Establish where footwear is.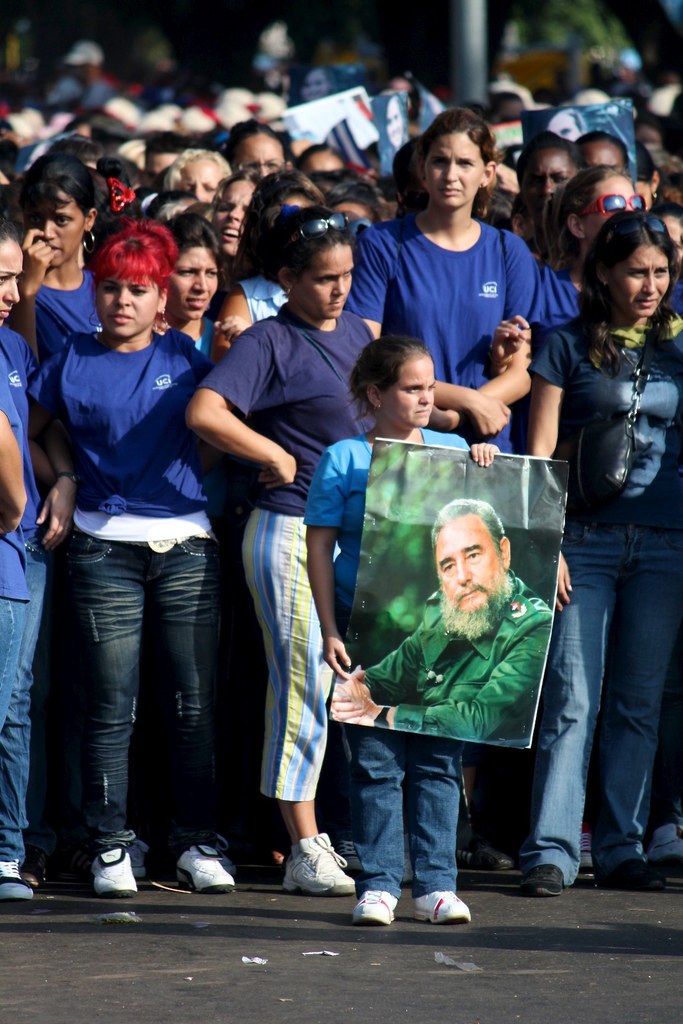
Established at crop(347, 889, 399, 925).
